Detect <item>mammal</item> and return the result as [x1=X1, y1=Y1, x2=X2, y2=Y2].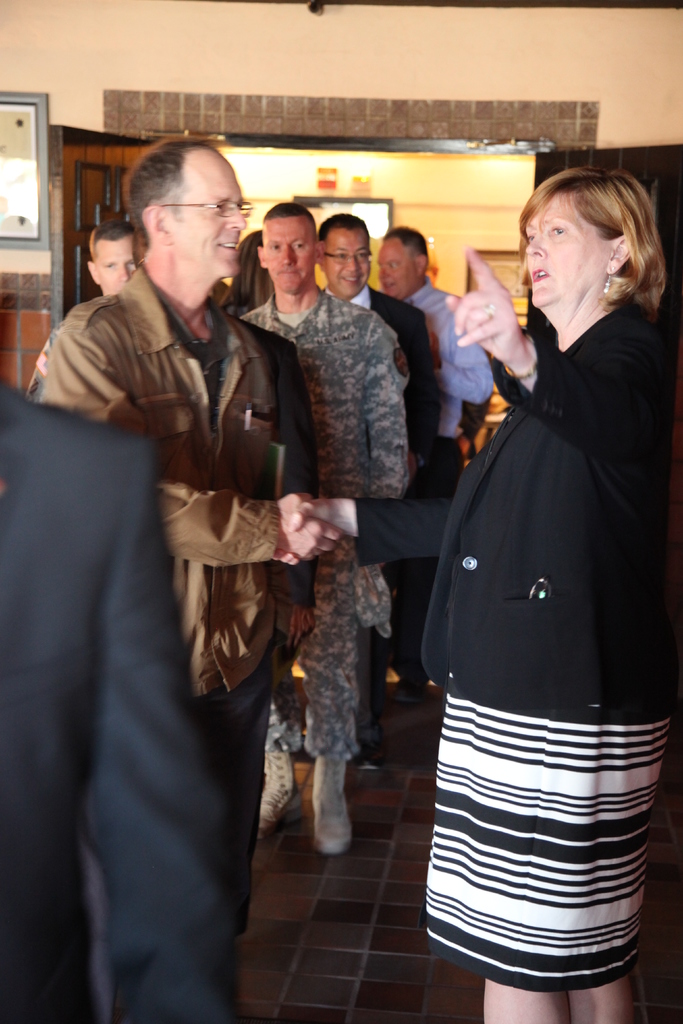
[x1=310, y1=209, x2=431, y2=806].
